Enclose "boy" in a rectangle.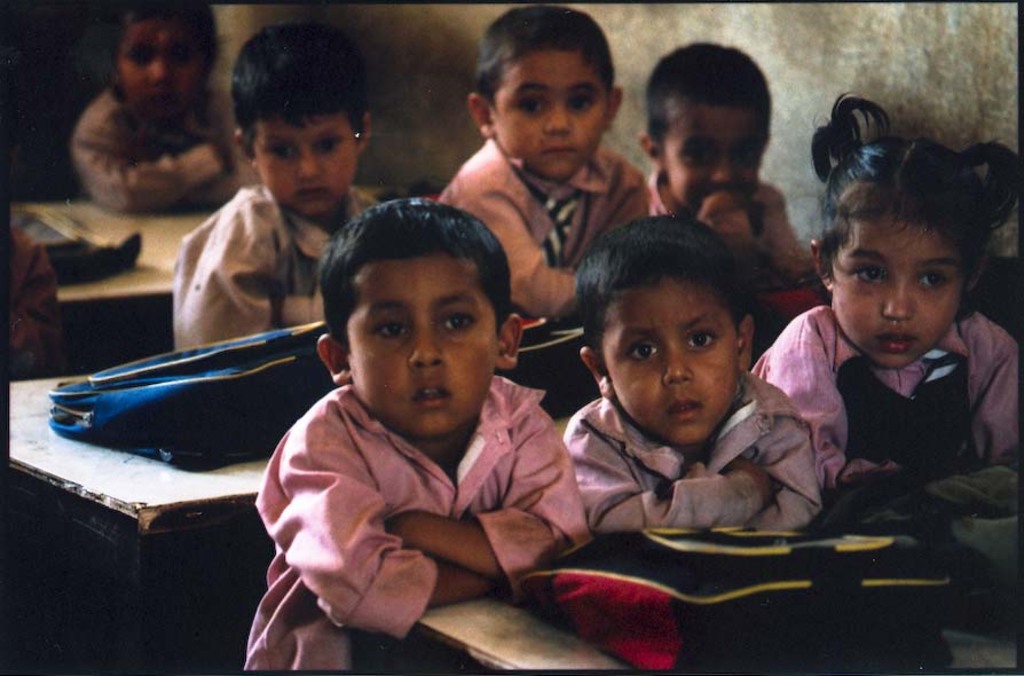
rect(244, 197, 592, 675).
